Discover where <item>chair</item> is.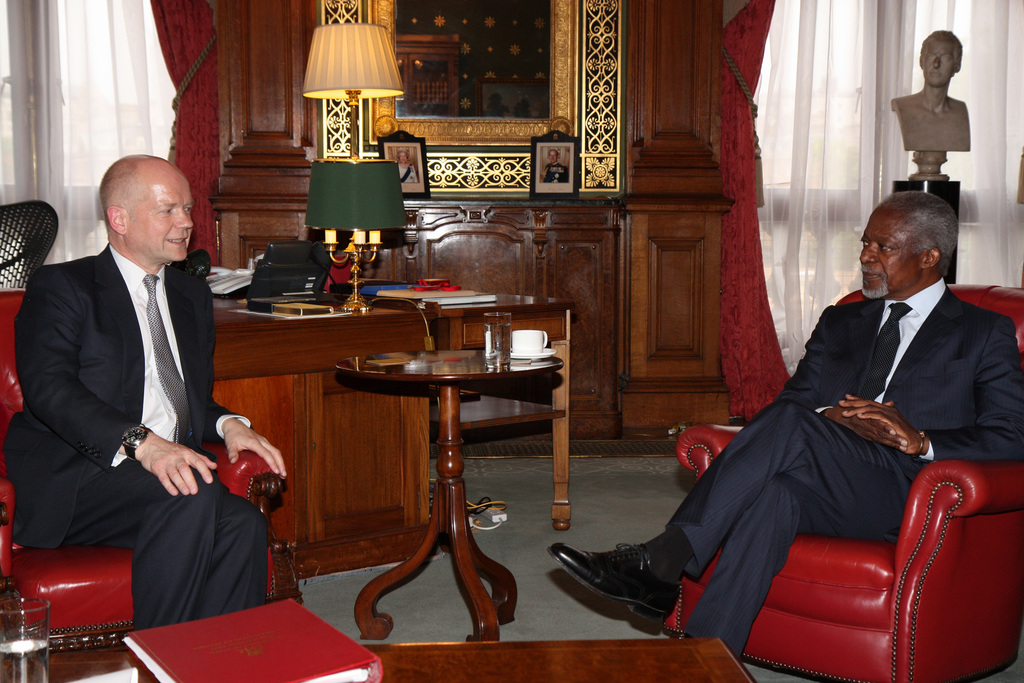
Discovered at 0/199/60/298.
